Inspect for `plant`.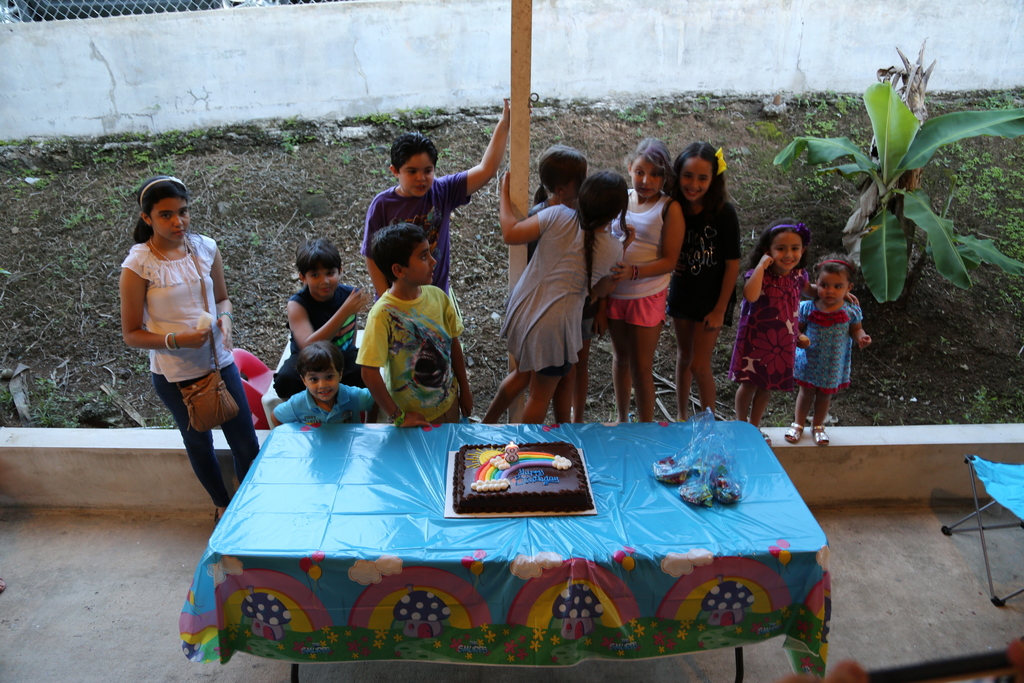
Inspection: rect(634, 127, 641, 137).
